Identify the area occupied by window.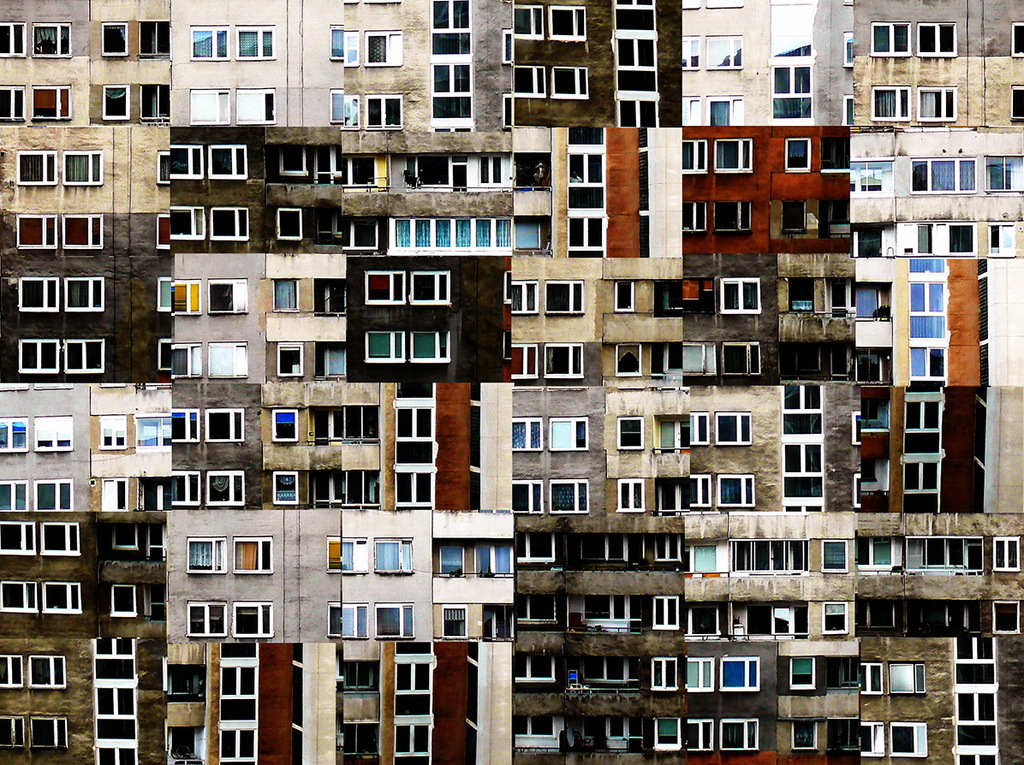
Area: pyautogui.locateOnScreen(281, 212, 310, 240).
